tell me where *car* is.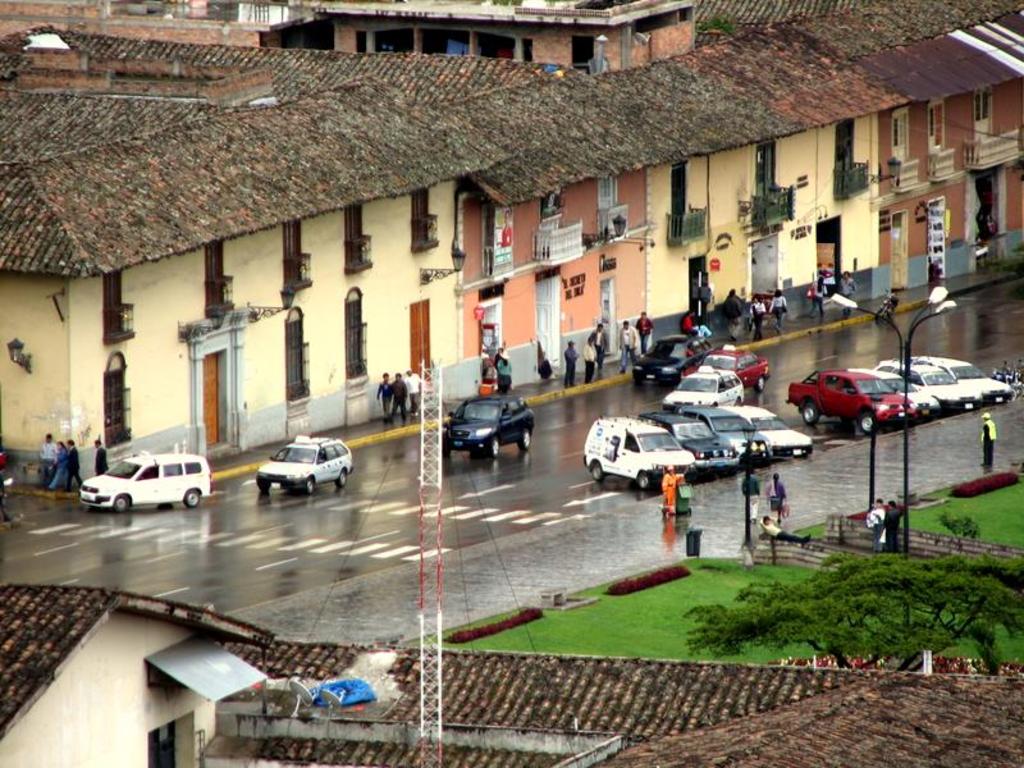
*car* is at BBox(682, 346, 771, 389).
